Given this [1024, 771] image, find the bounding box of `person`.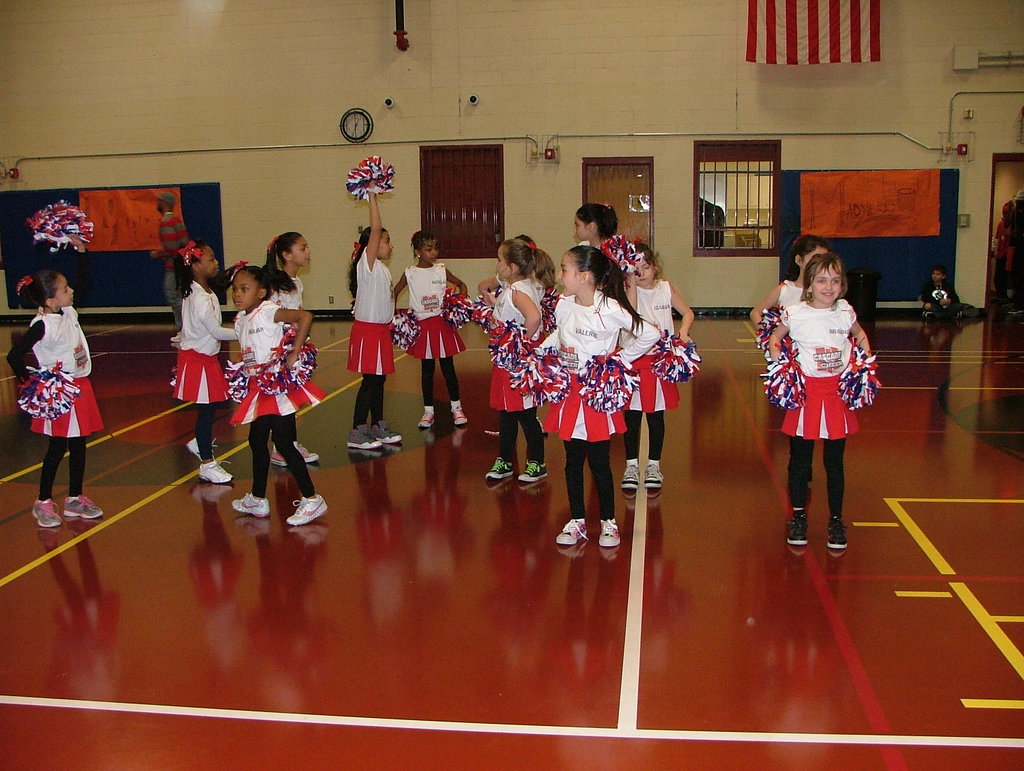
detection(231, 262, 335, 530).
